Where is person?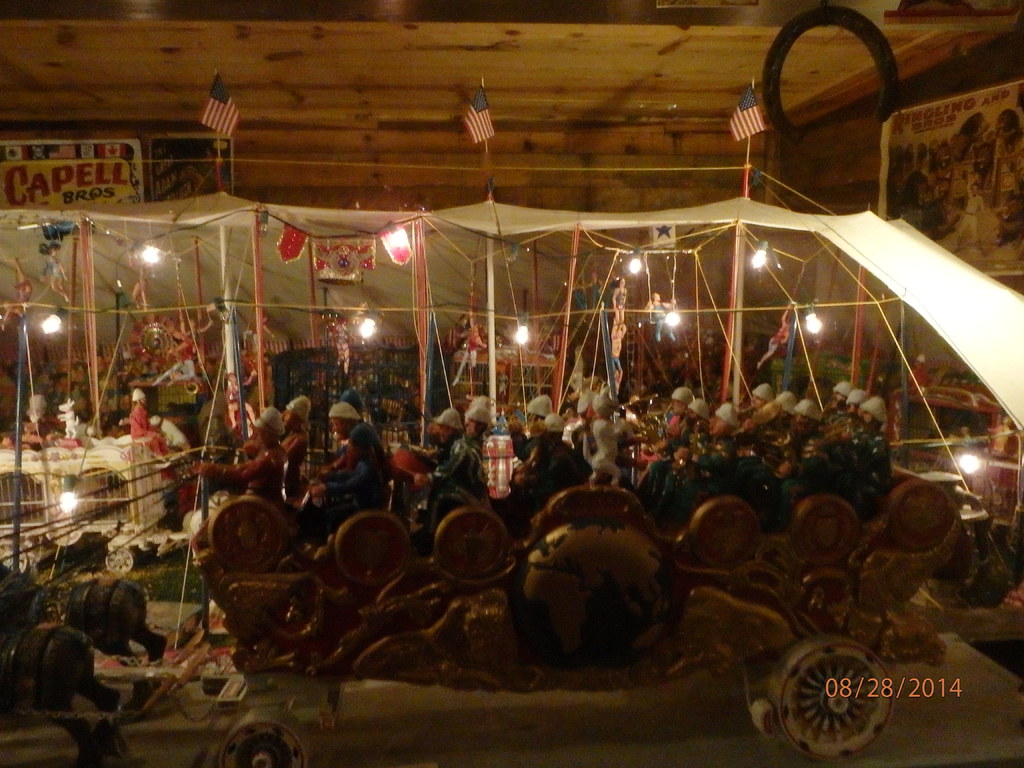
box=[305, 401, 401, 528].
